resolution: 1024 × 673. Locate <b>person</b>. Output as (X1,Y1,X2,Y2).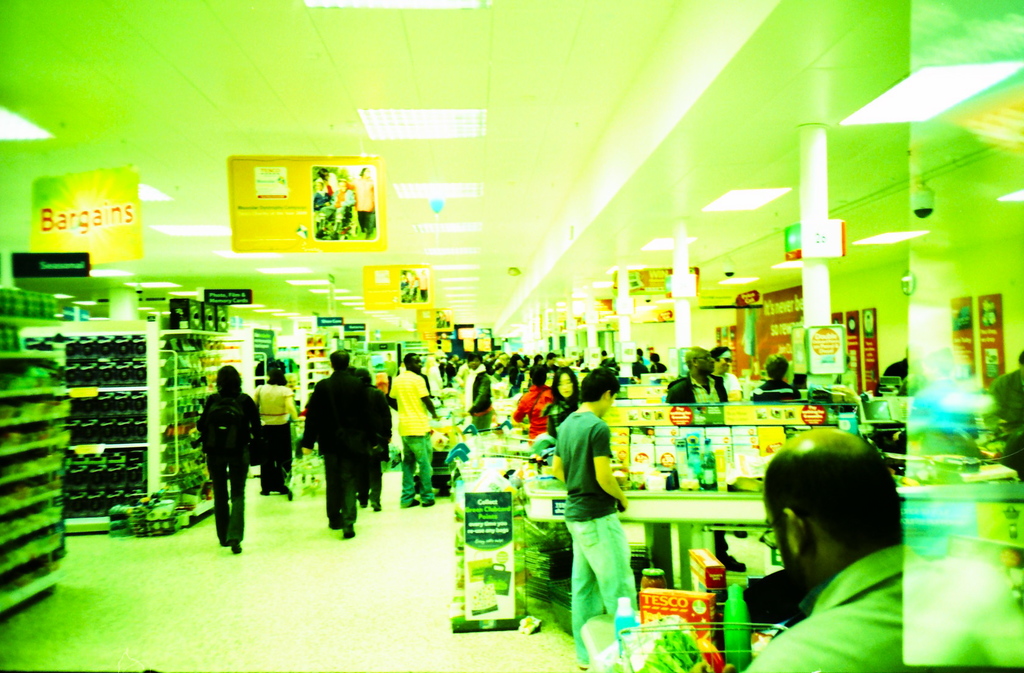
(531,364,662,672).
